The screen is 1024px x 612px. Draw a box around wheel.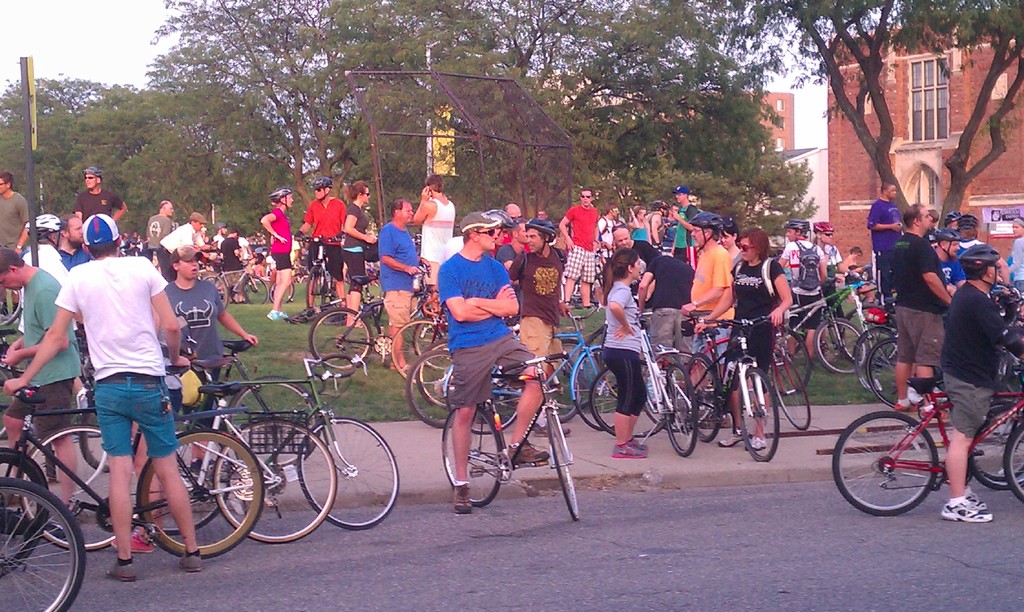
<region>443, 400, 505, 510</region>.
